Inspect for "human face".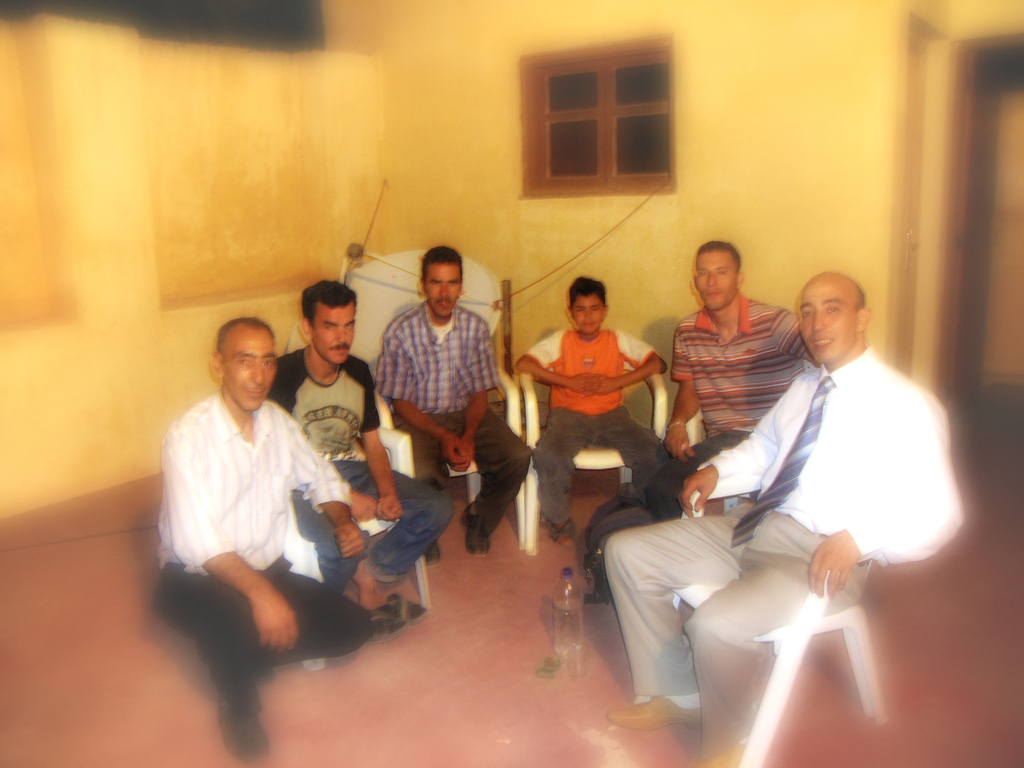
Inspection: box=[797, 281, 857, 363].
